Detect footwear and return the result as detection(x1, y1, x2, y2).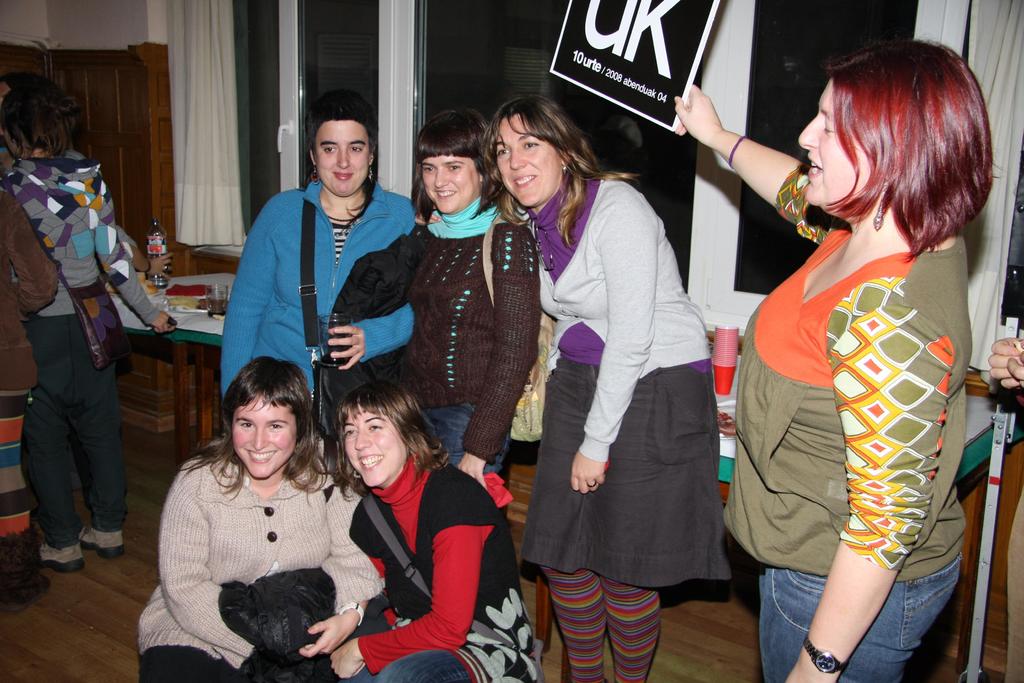
detection(38, 545, 79, 568).
